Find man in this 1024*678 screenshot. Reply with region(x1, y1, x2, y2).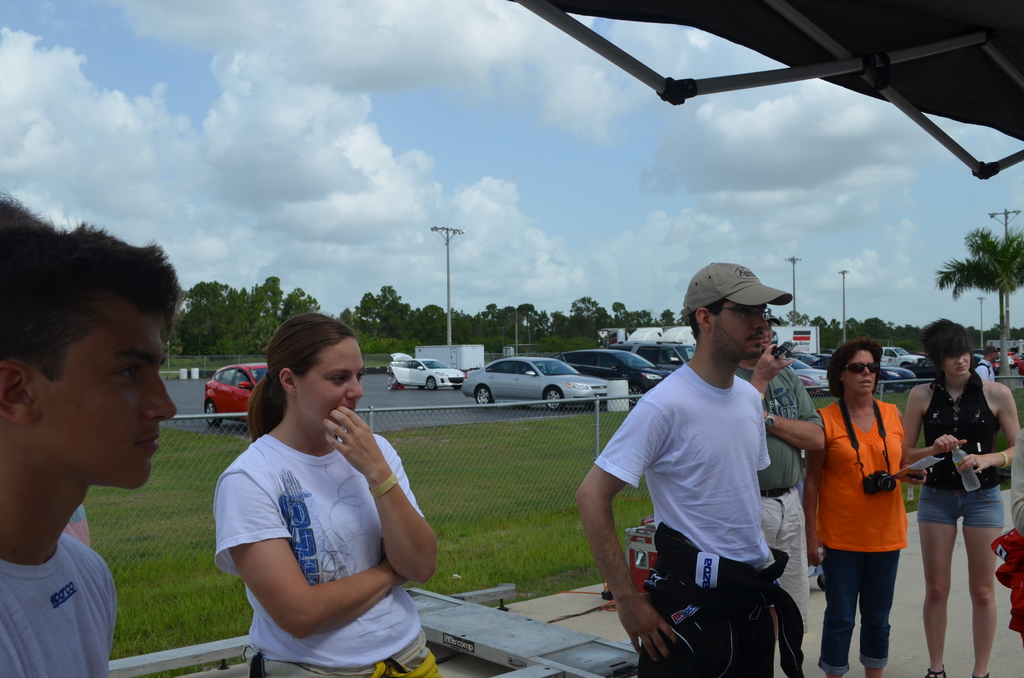
region(729, 321, 826, 677).
